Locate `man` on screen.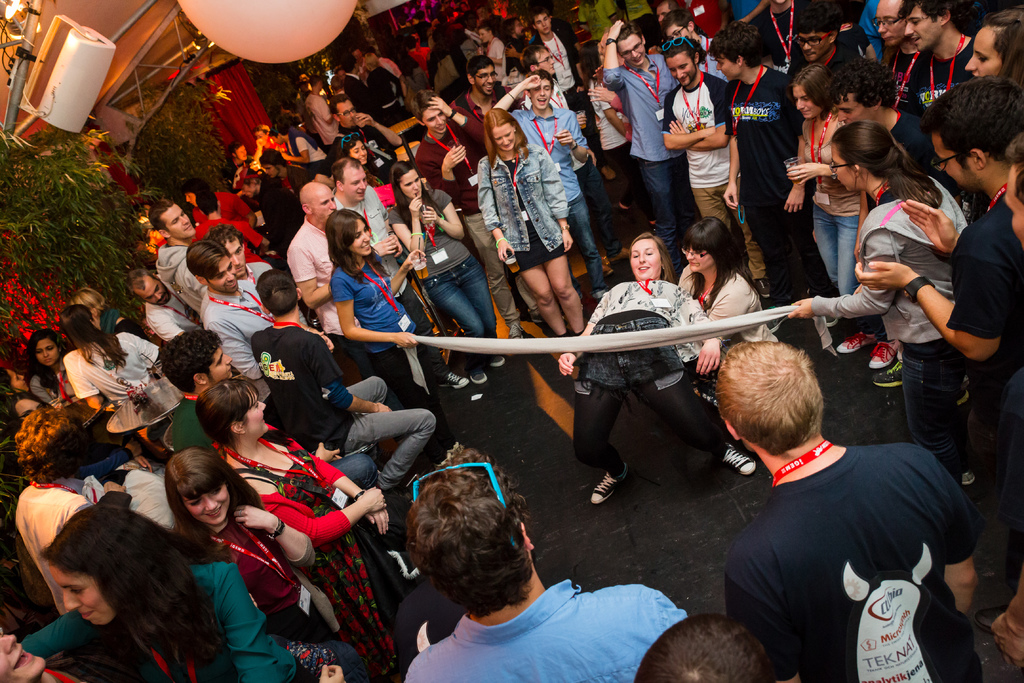
On screen at 285, 183, 407, 409.
